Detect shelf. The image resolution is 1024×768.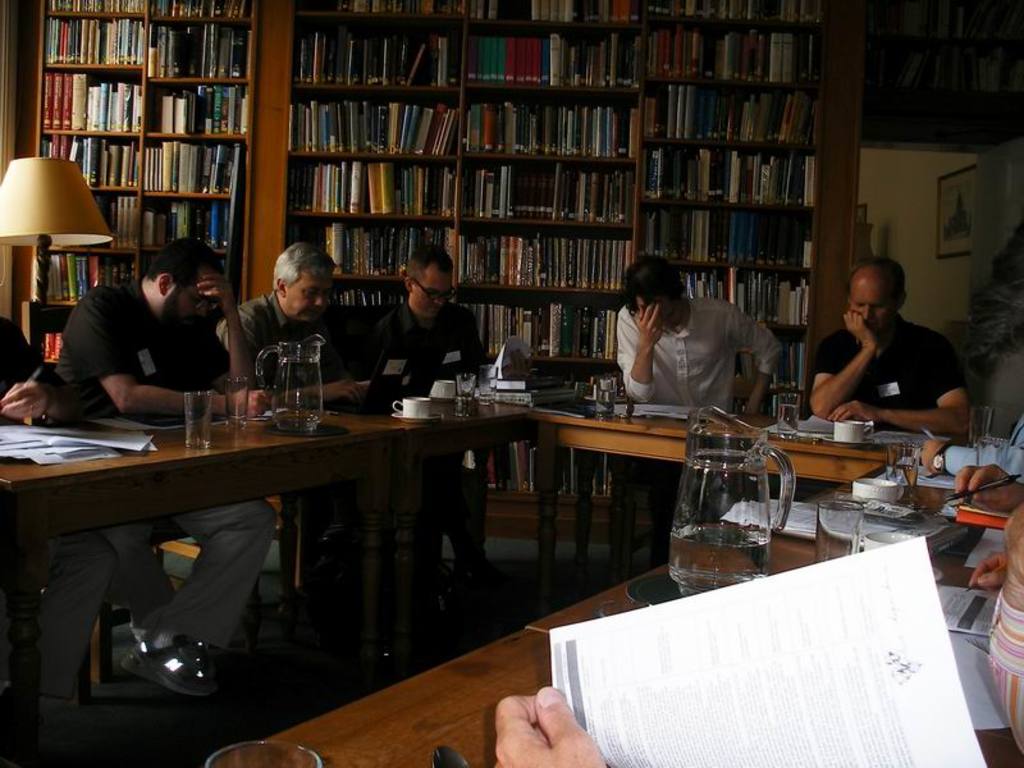
left=458, top=29, right=626, bottom=92.
